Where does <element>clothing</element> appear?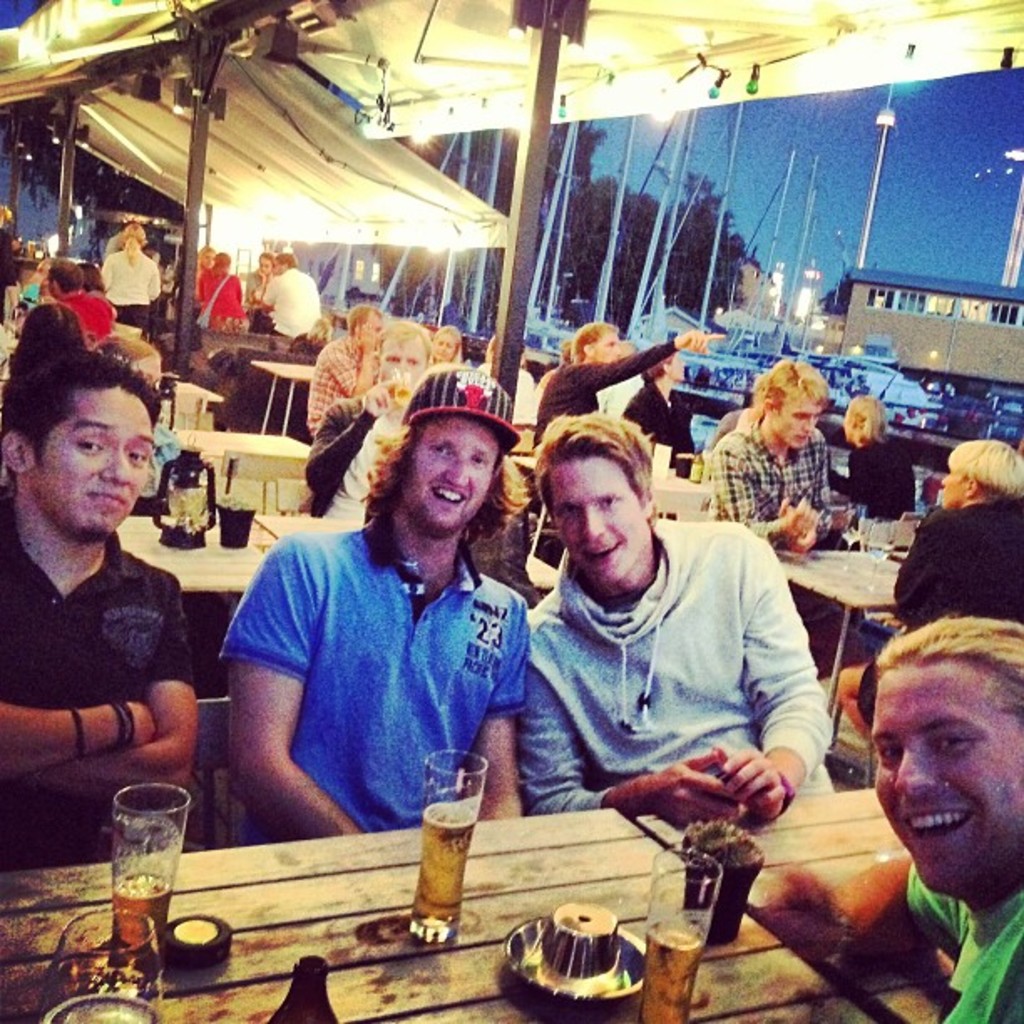
Appears at x1=833 y1=442 x2=915 y2=525.
